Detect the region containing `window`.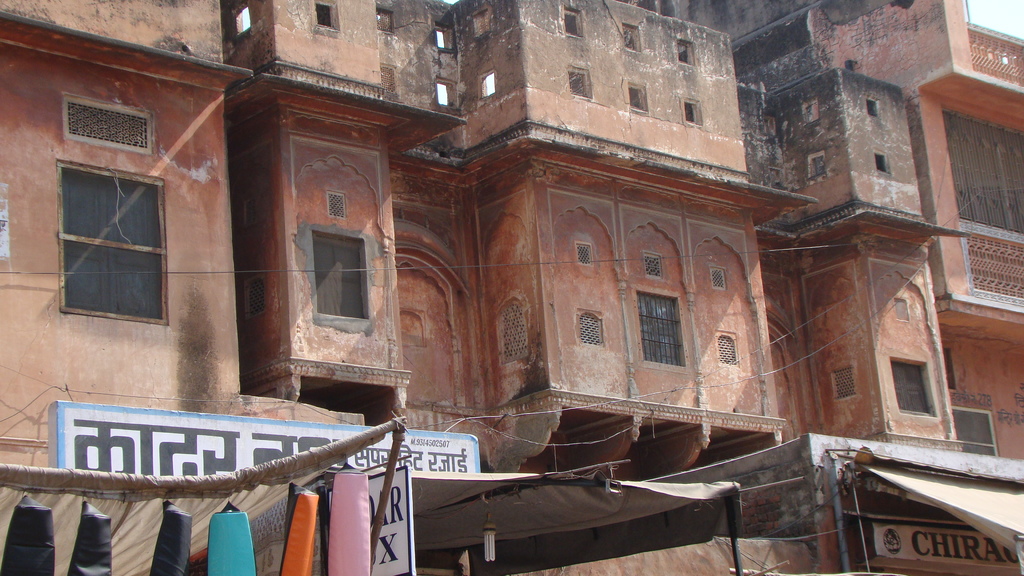
[x1=947, y1=413, x2=999, y2=459].
